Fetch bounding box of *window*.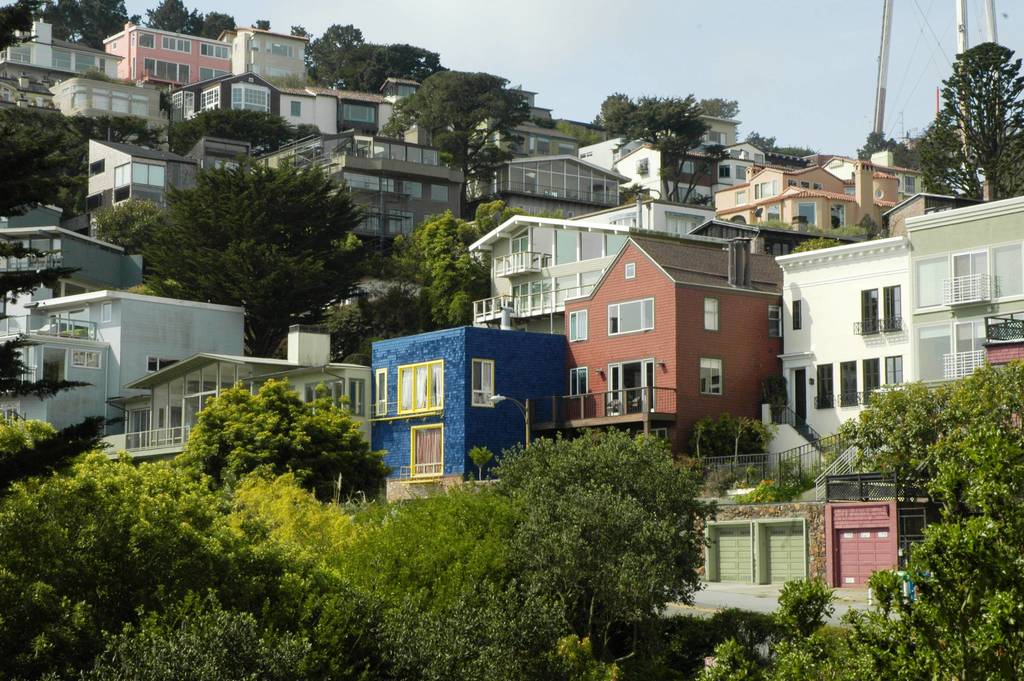
Bbox: (left=585, top=229, right=601, bottom=259).
